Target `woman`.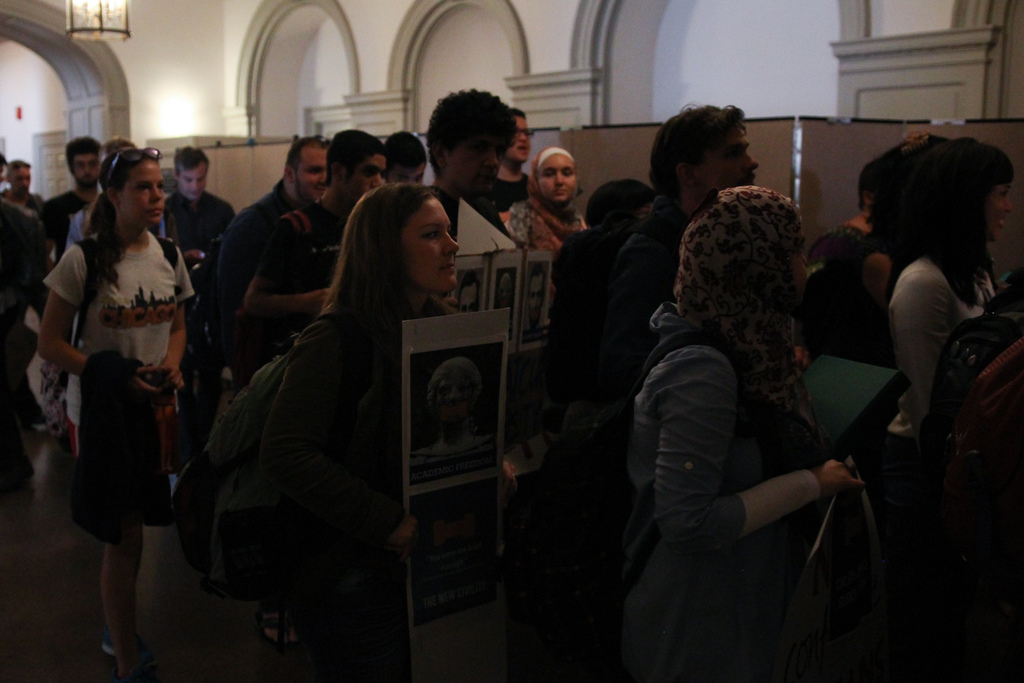
Target region: <bbox>42, 145, 196, 638</bbox>.
